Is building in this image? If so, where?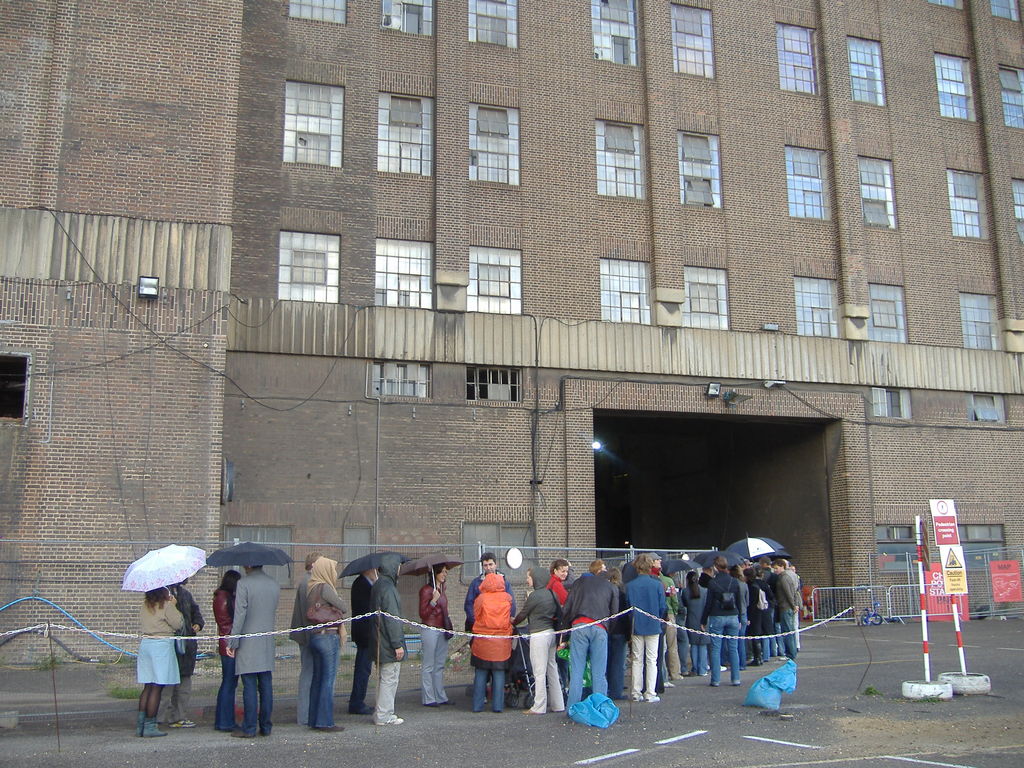
Yes, at crop(0, 0, 1023, 664).
